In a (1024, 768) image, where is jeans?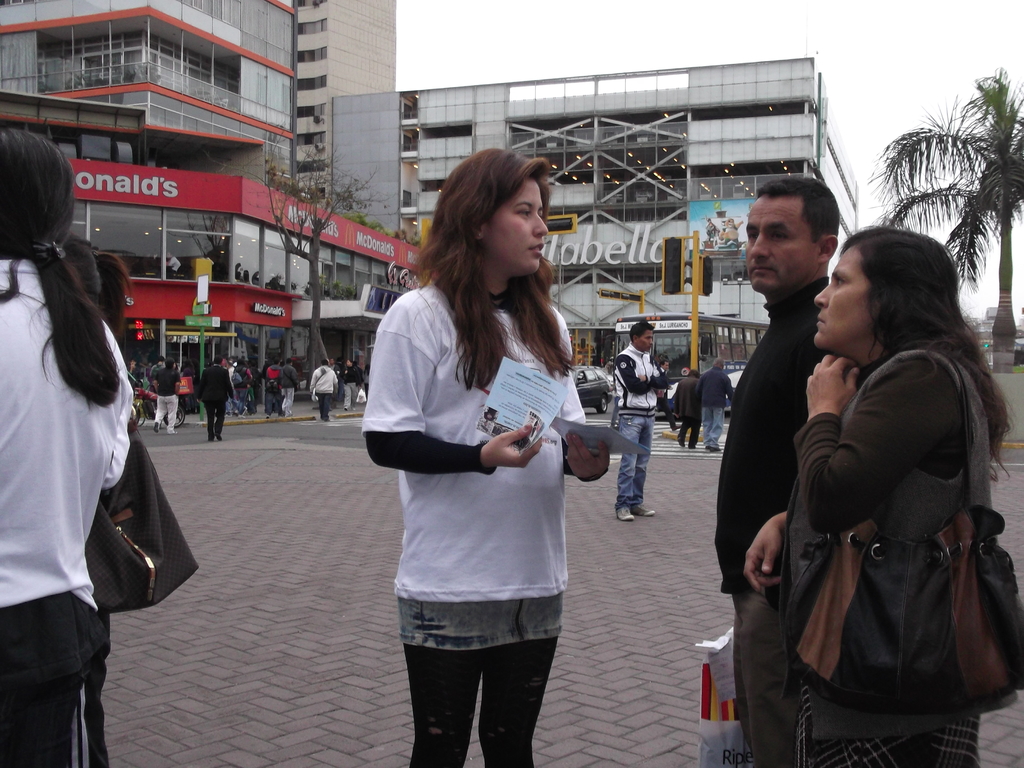
[x1=617, y1=418, x2=657, y2=504].
